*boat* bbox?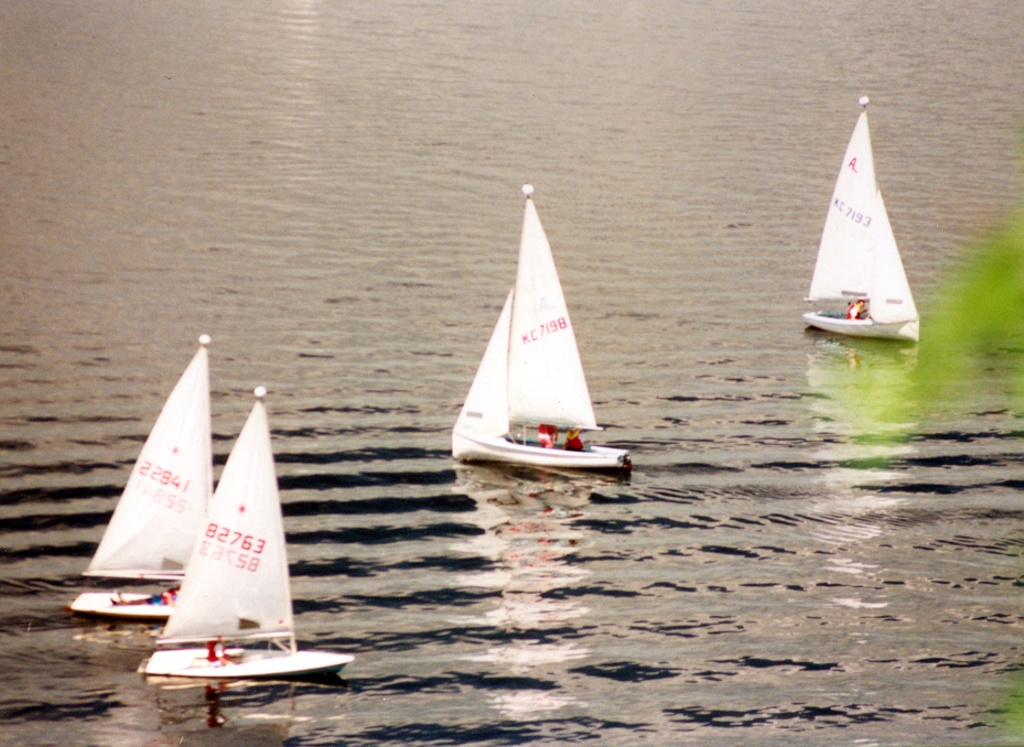
Rect(134, 385, 354, 679)
